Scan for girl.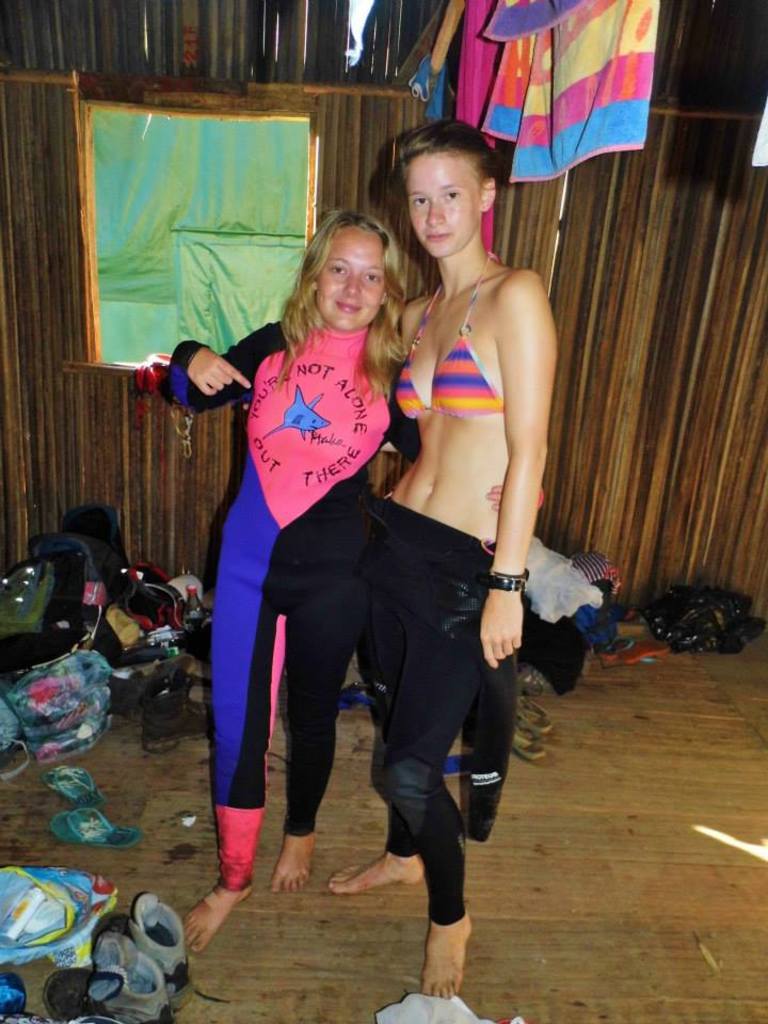
Scan result: 359, 123, 557, 999.
